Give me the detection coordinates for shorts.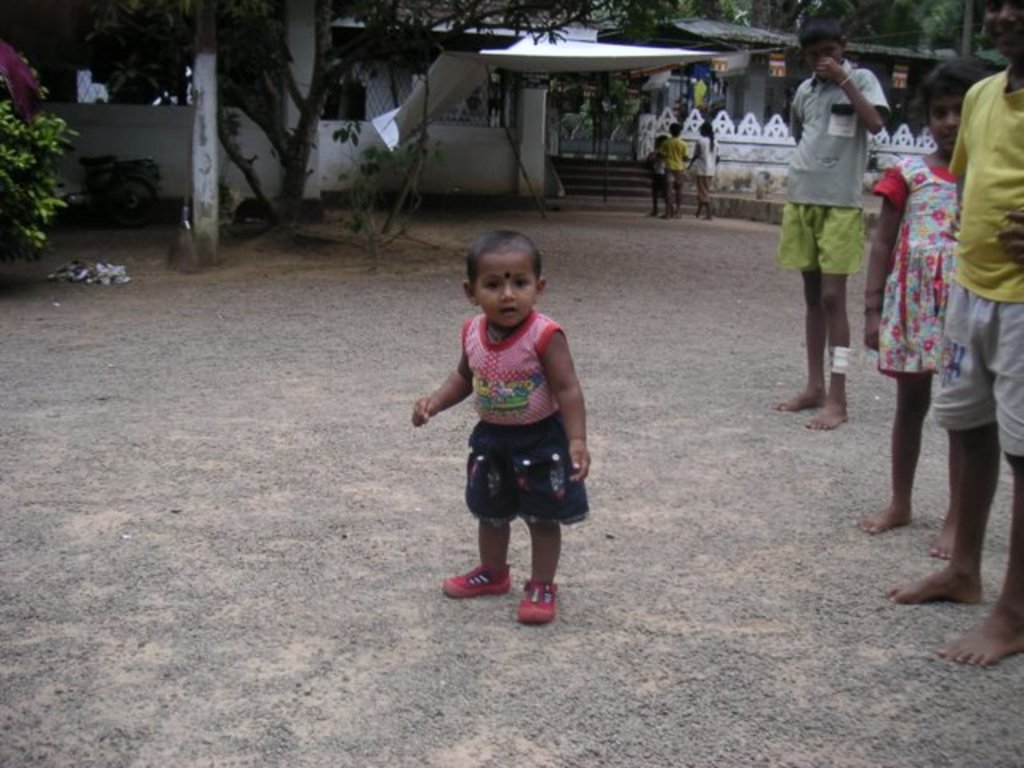
(933, 277, 1022, 454).
